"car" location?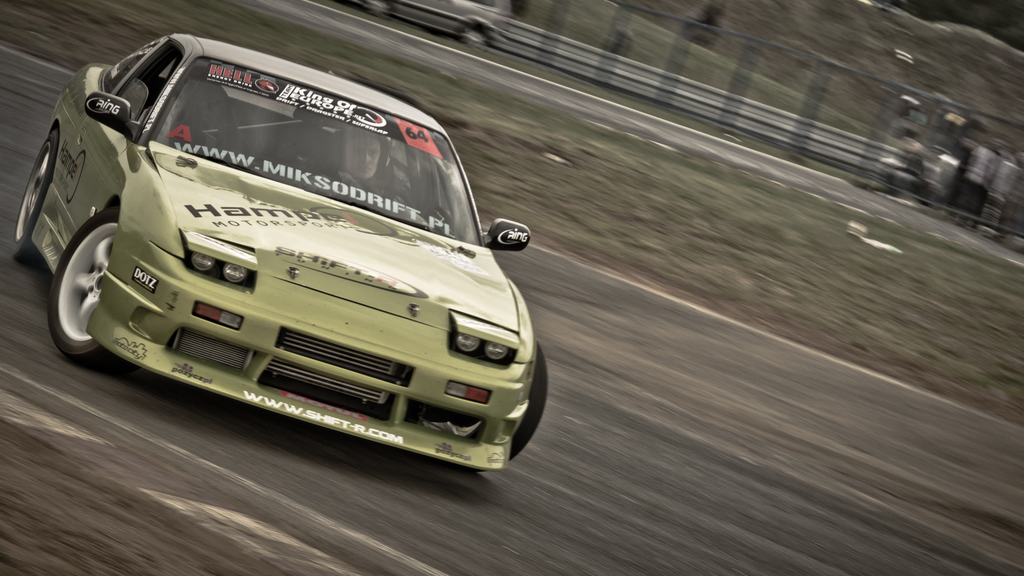
locate(17, 36, 555, 483)
